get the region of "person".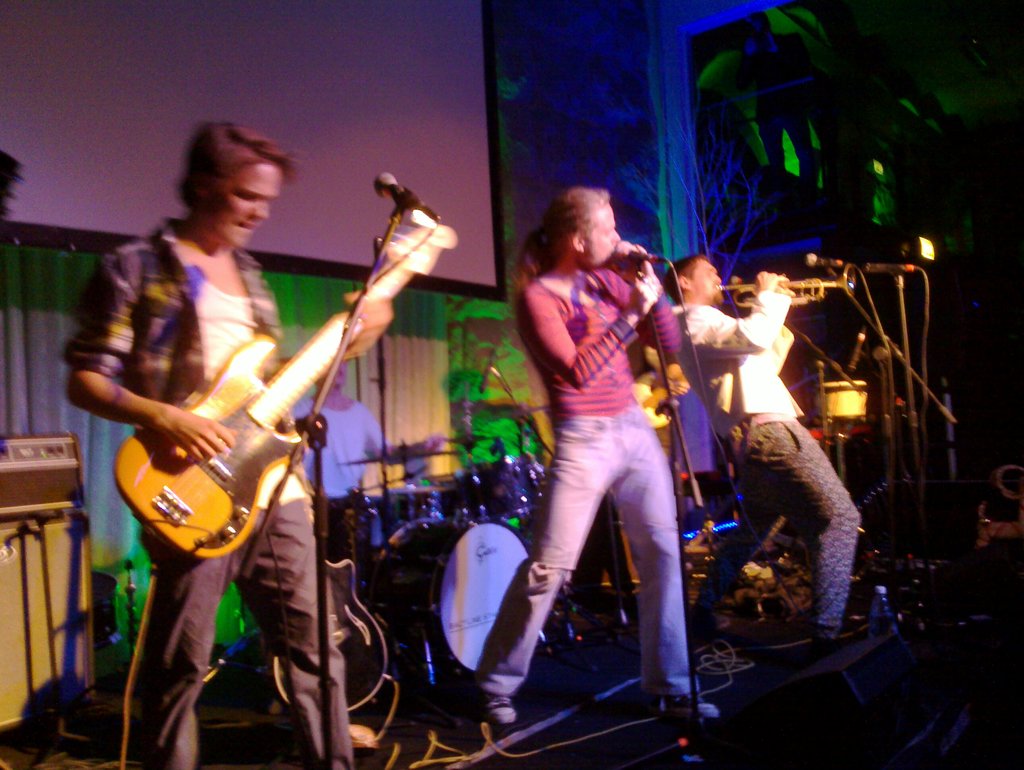
[left=291, top=358, right=445, bottom=571].
